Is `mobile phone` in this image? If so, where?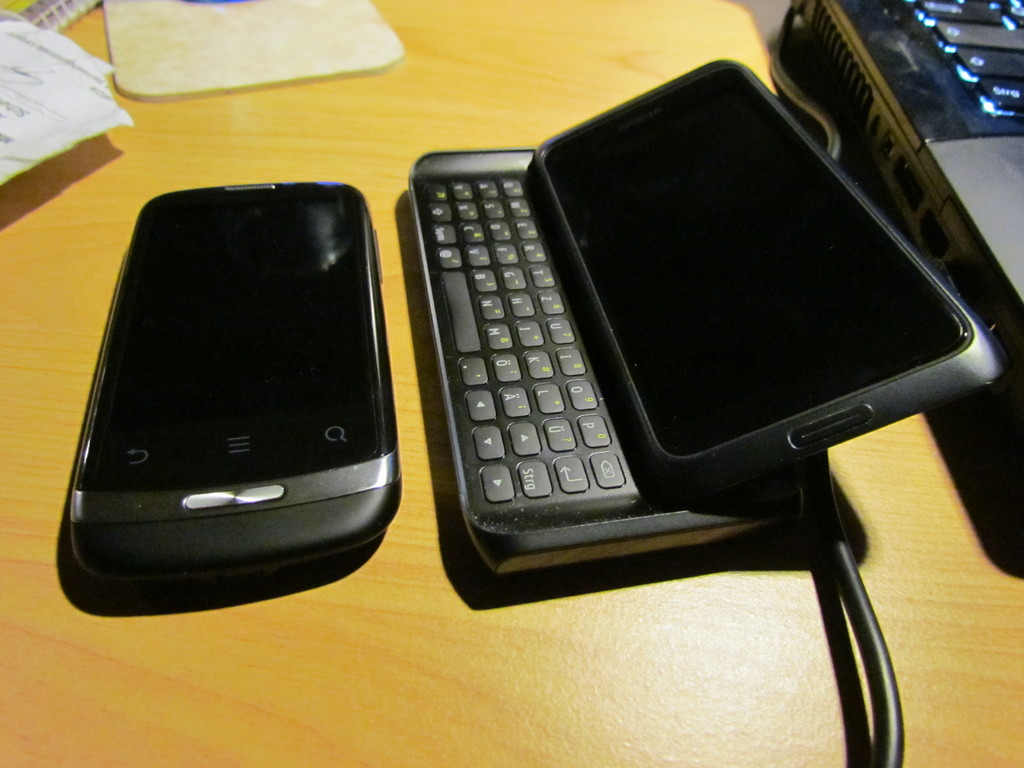
Yes, at <region>407, 54, 1009, 574</region>.
